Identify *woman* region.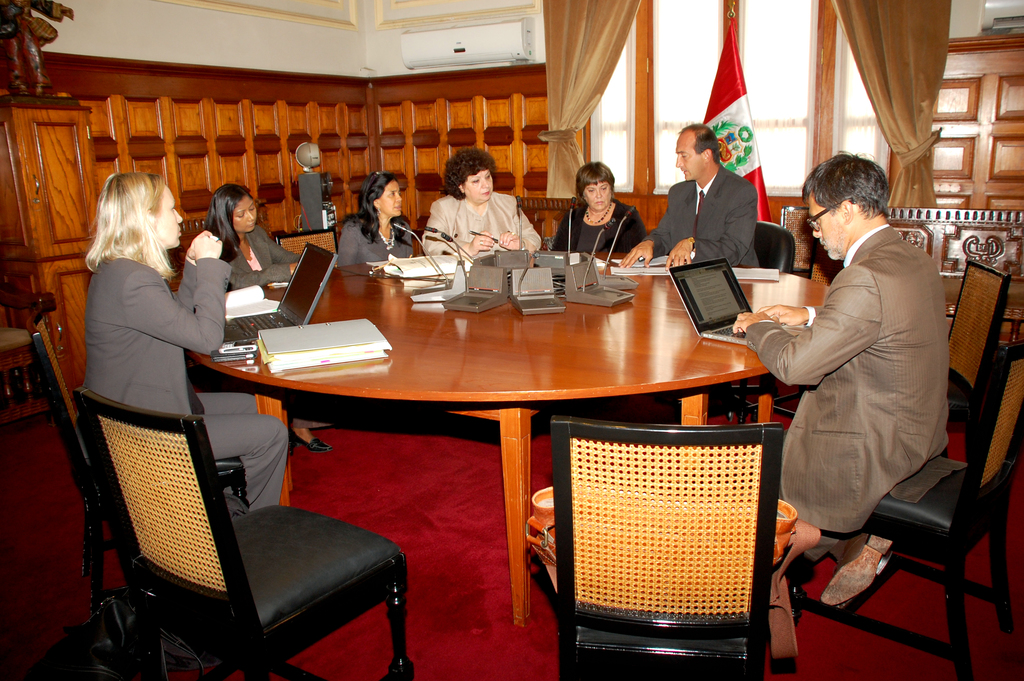
Region: x1=201, y1=181, x2=332, y2=456.
